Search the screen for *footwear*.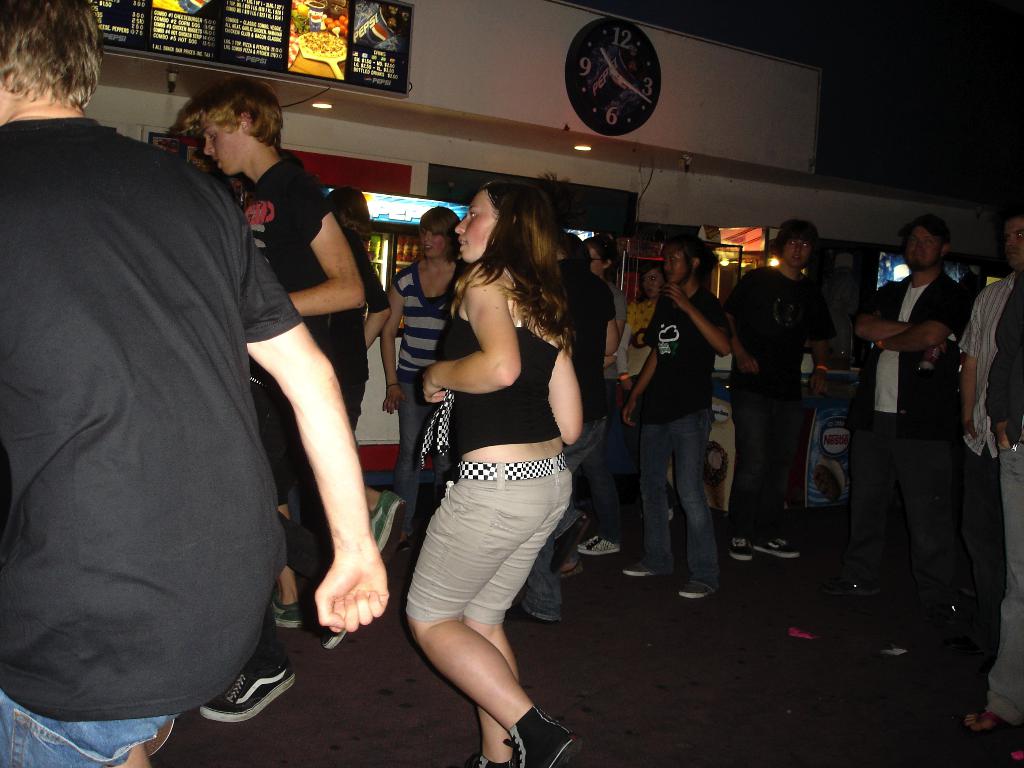
Found at pyautogui.locateOnScreen(372, 491, 409, 561).
